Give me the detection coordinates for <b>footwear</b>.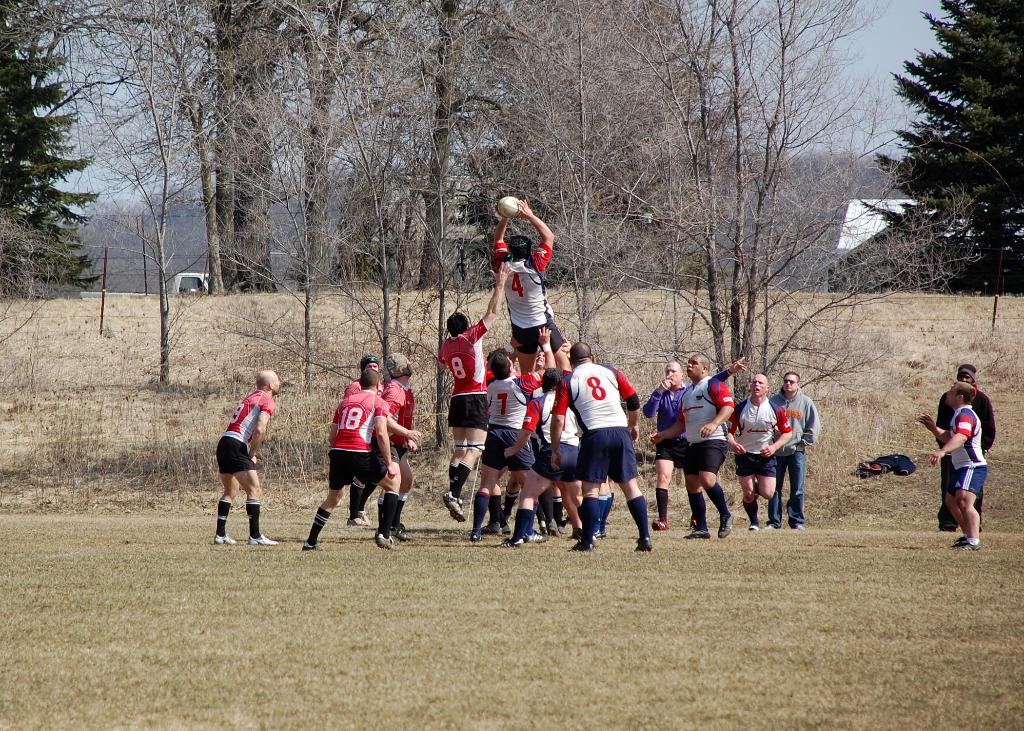
rect(442, 494, 463, 524).
